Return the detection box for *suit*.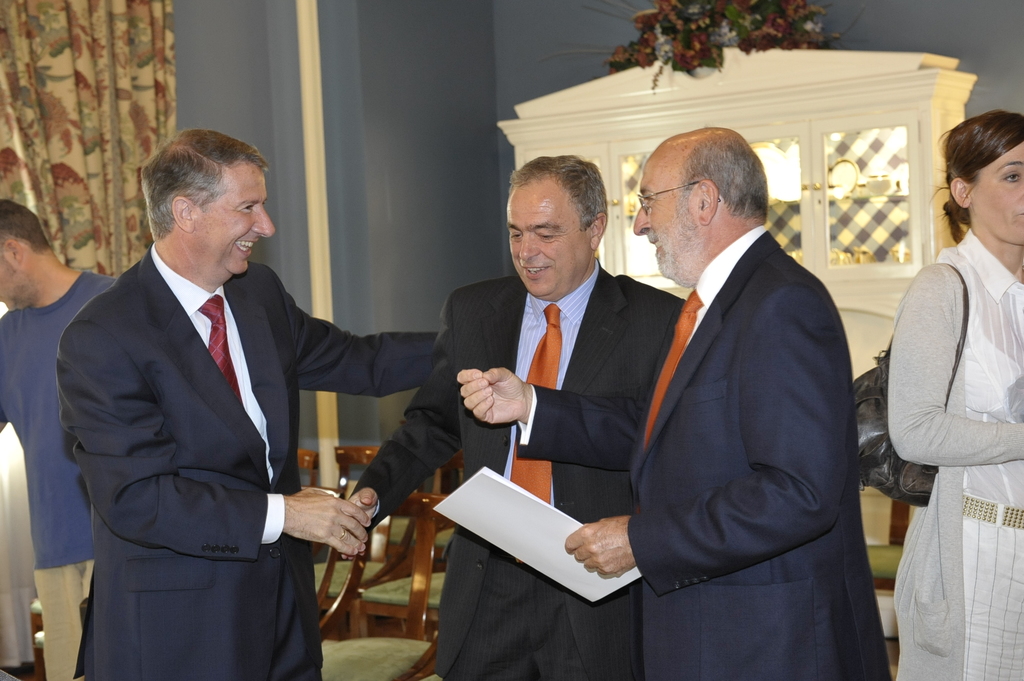
[left=29, top=146, right=392, bottom=675].
